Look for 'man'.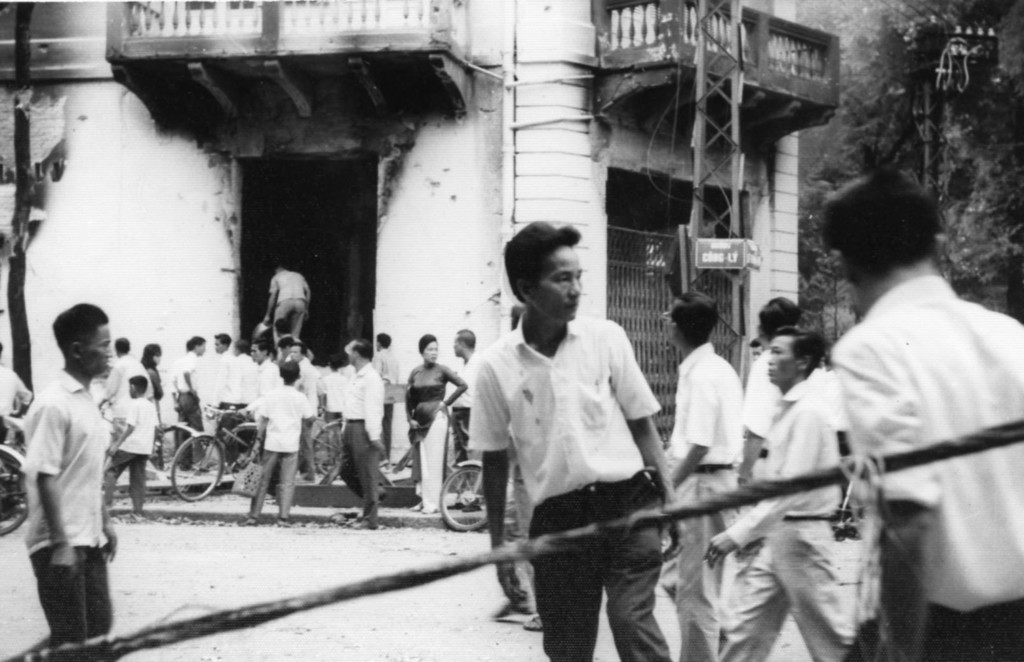
Found: 100, 333, 154, 481.
